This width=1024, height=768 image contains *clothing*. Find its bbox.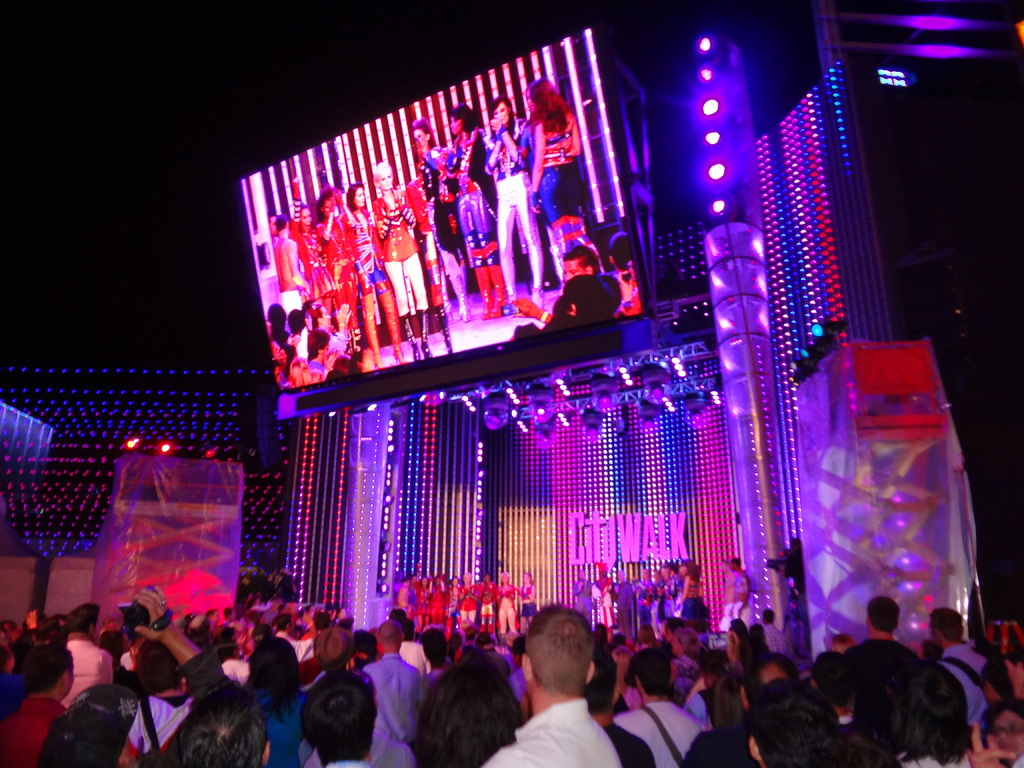
pyautogui.locateOnScreen(354, 651, 432, 767).
